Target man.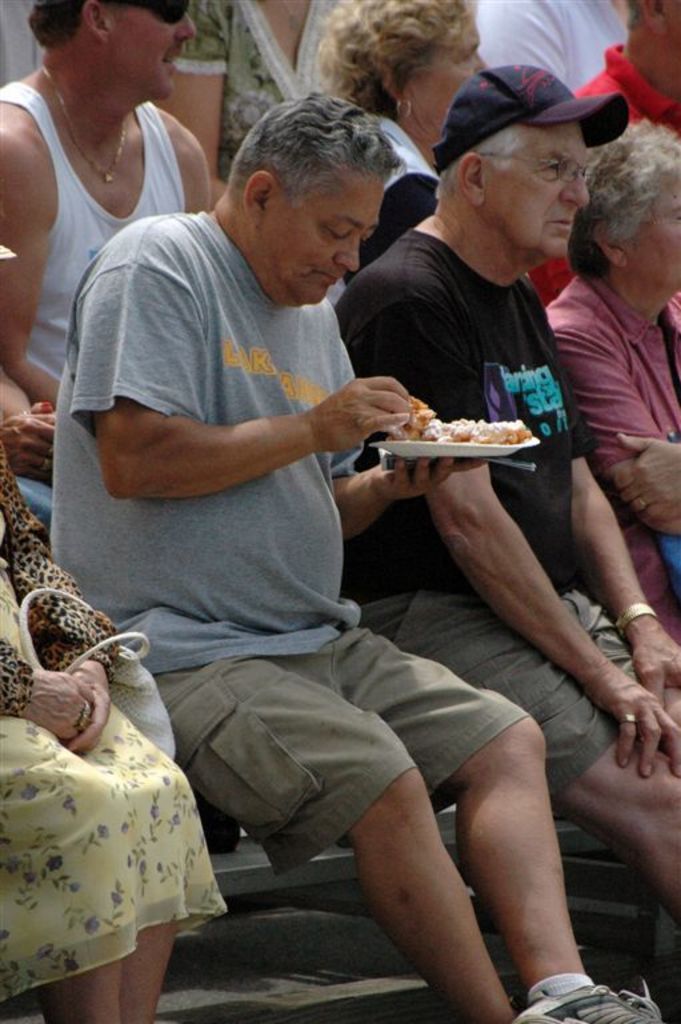
Target region: 476/0/628/93.
